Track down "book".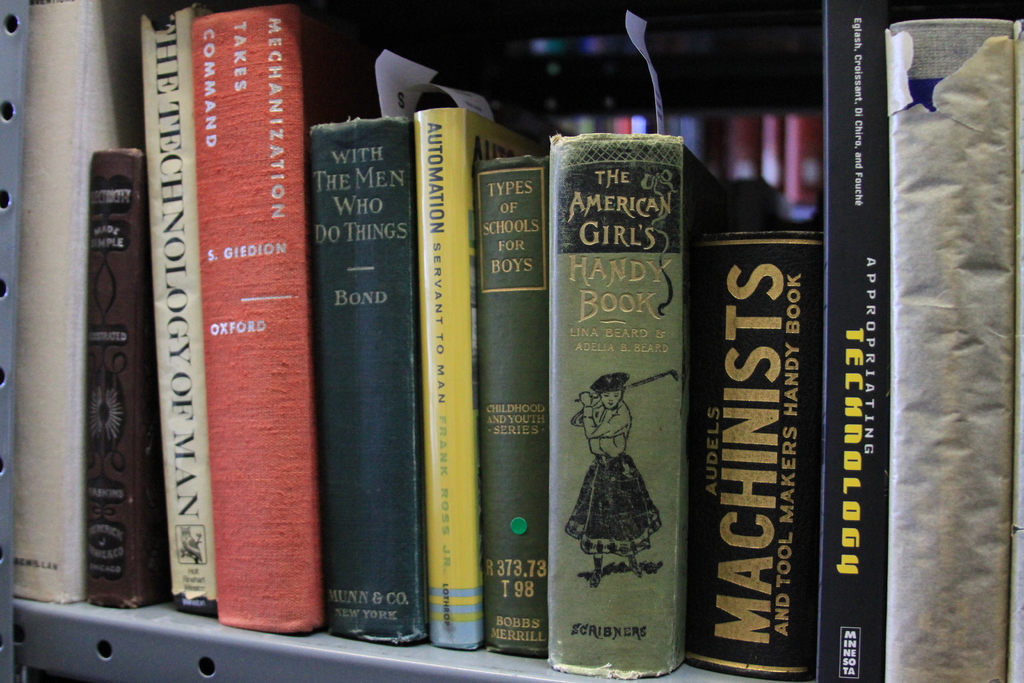
Tracked to 419,104,540,650.
